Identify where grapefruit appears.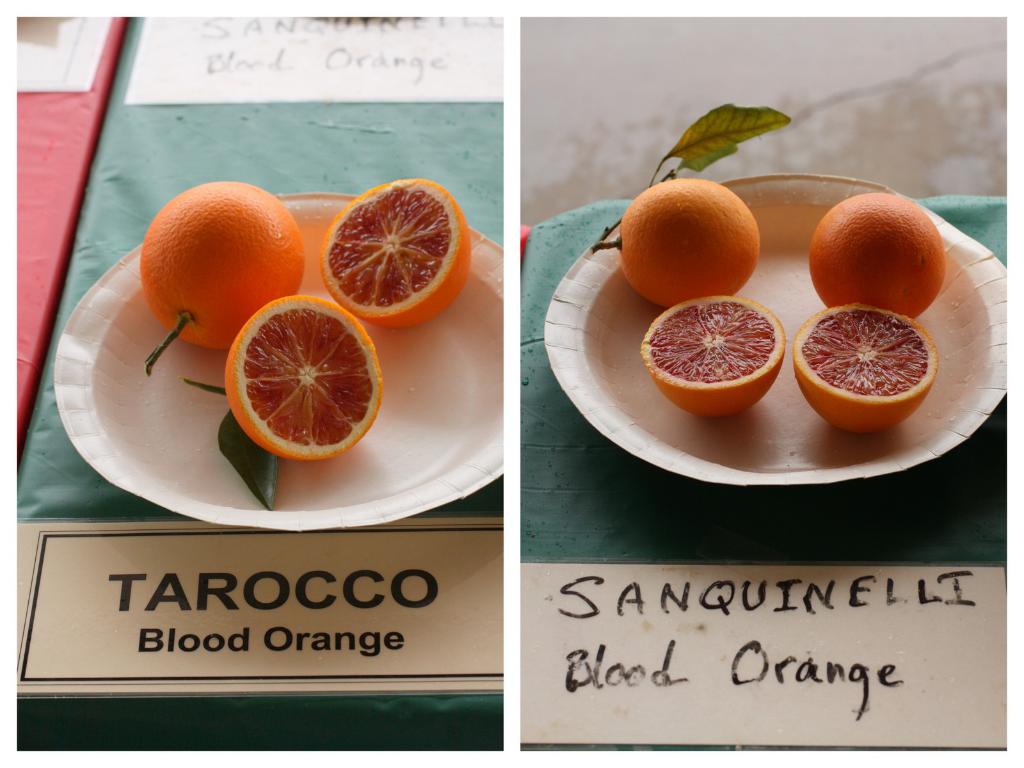
Appears at select_region(134, 176, 307, 351).
